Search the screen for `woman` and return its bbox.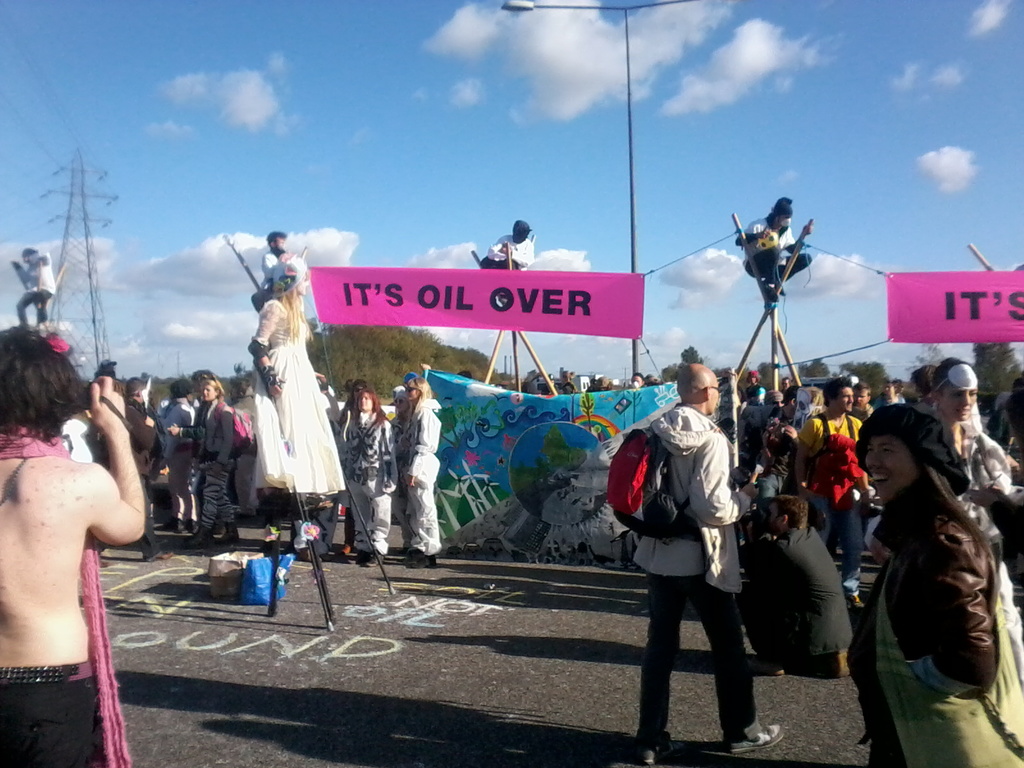
Found: [x1=242, y1=253, x2=344, y2=513].
